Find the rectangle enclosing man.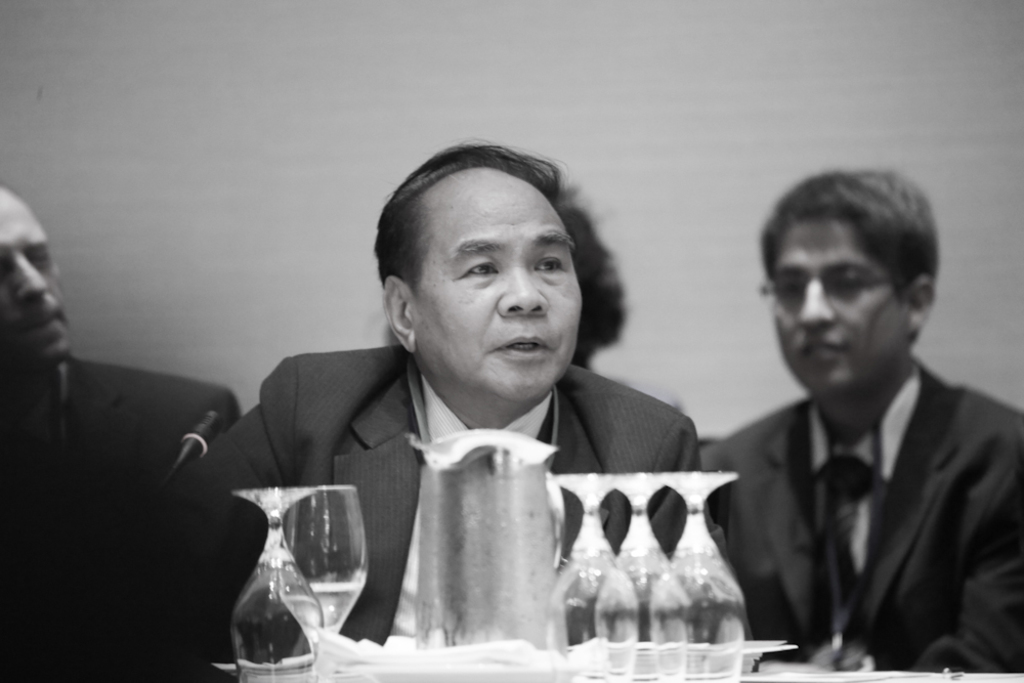
x1=169, y1=150, x2=706, y2=682.
